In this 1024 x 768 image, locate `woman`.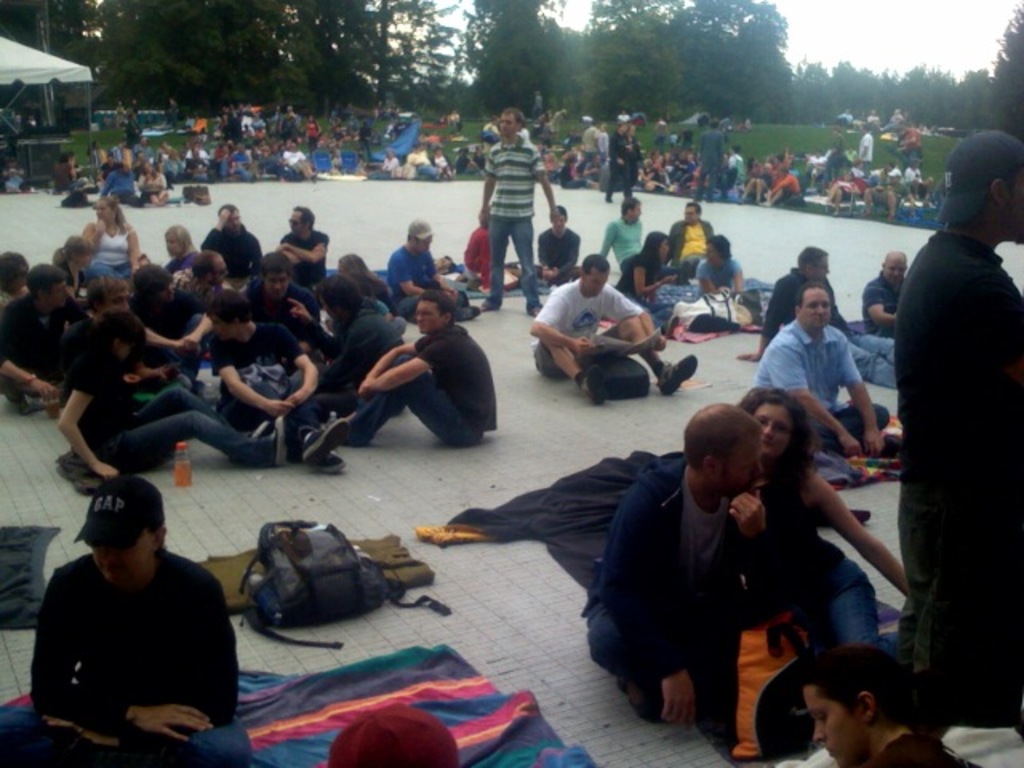
Bounding box: crop(299, 110, 326, 154).
